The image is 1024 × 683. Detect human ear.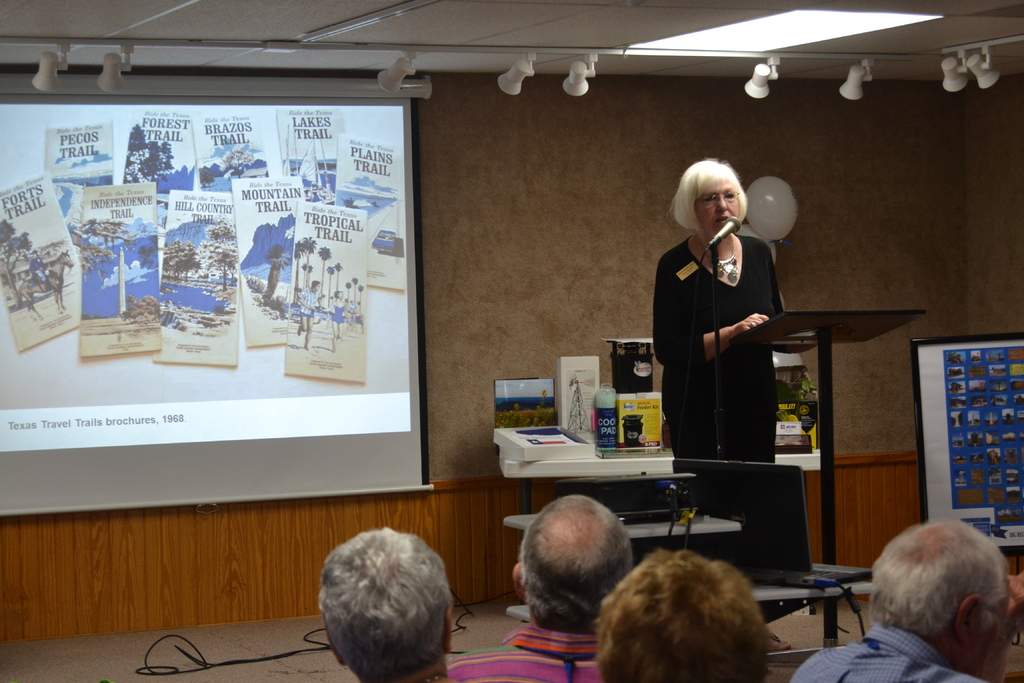
Detection: left=515, top=564, right=524, bottom=601.
